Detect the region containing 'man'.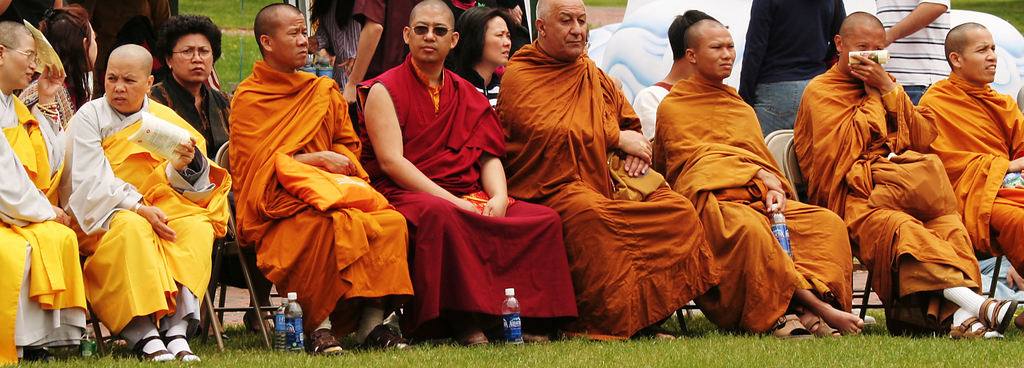
l=654, t=16, r=864, b=340.
